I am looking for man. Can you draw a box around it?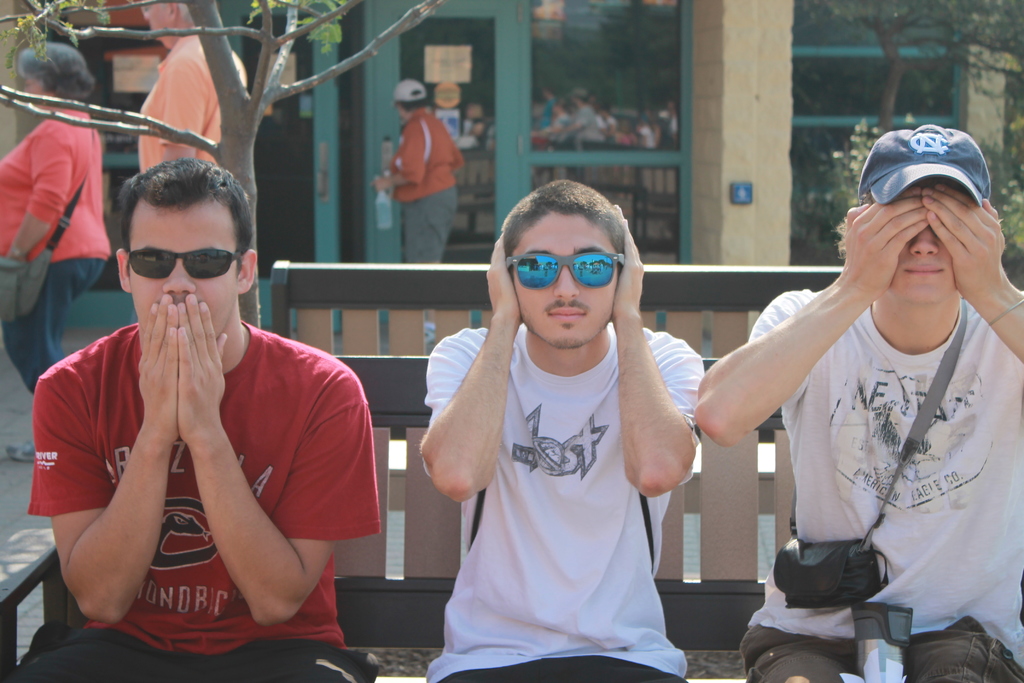
Sure, the bounding box is {"x1": 132, "y1": 0, "x2": 244, "y2": 175}.
